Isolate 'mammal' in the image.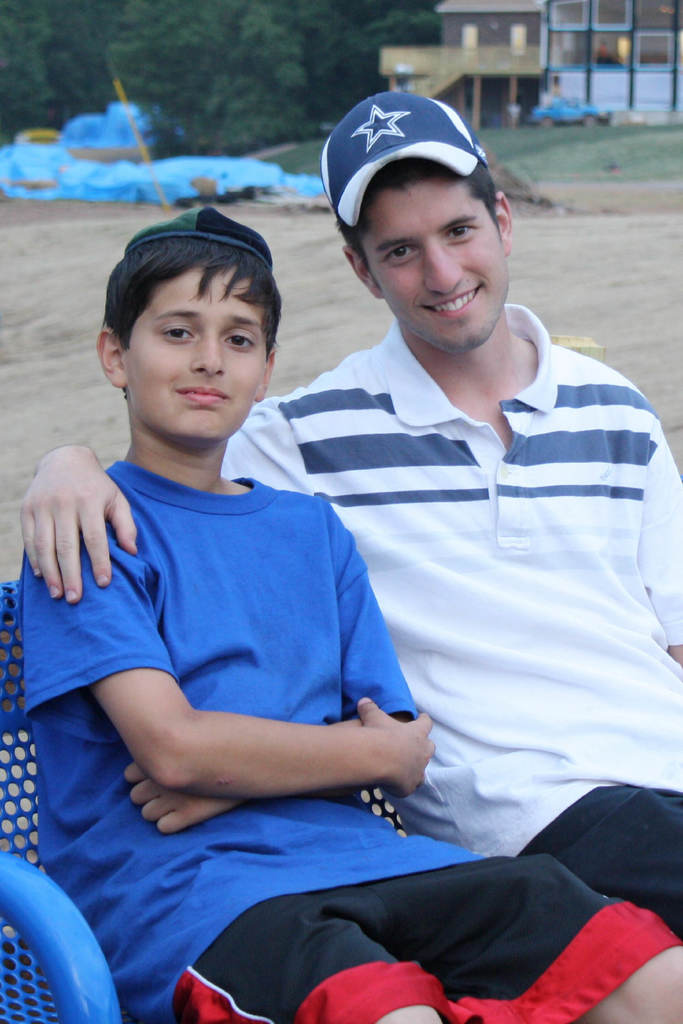
Isolated region: {"x1": 15, "y1": 90, "x2": 682, "y2": 943}.
